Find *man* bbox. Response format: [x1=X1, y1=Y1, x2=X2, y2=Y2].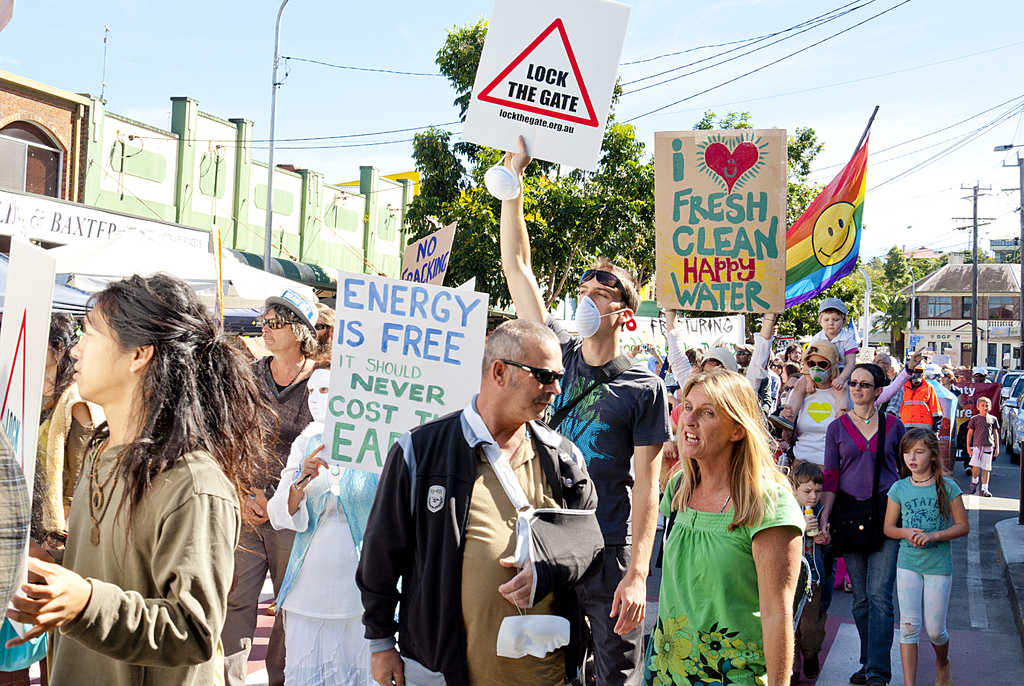
[x1=355, y1=320, x2=607, y2=685].
